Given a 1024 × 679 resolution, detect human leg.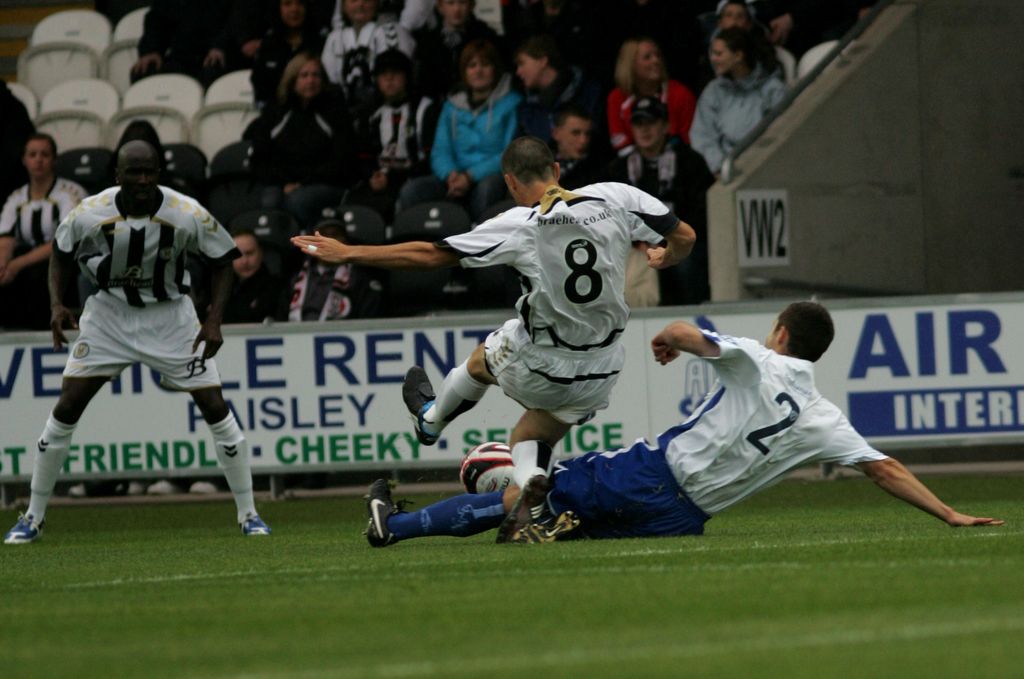
select_region(403, 321, 522, 445).
